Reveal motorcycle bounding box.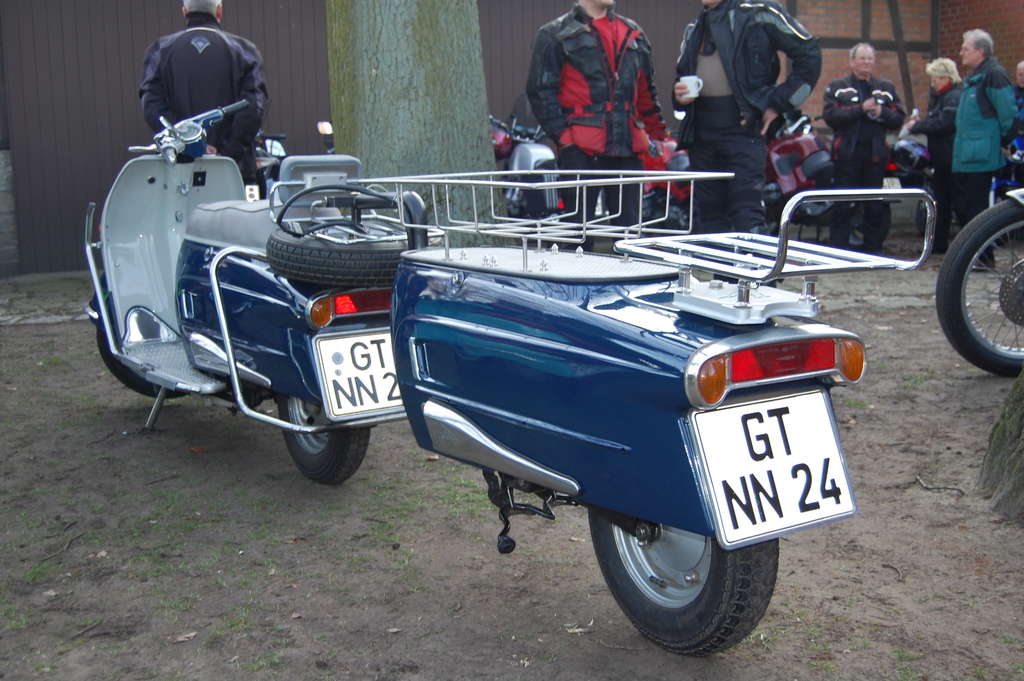
Revealed: [x1=629, y1=127, x2=692, y2=240].
